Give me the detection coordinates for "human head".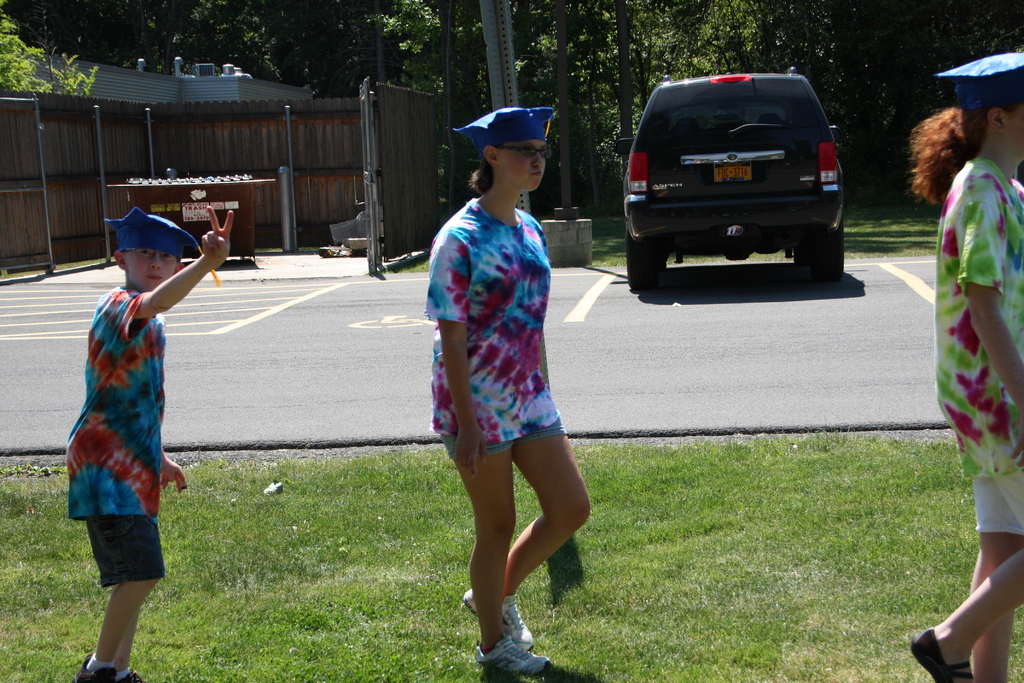
<box>111,215,186,294</box>.
